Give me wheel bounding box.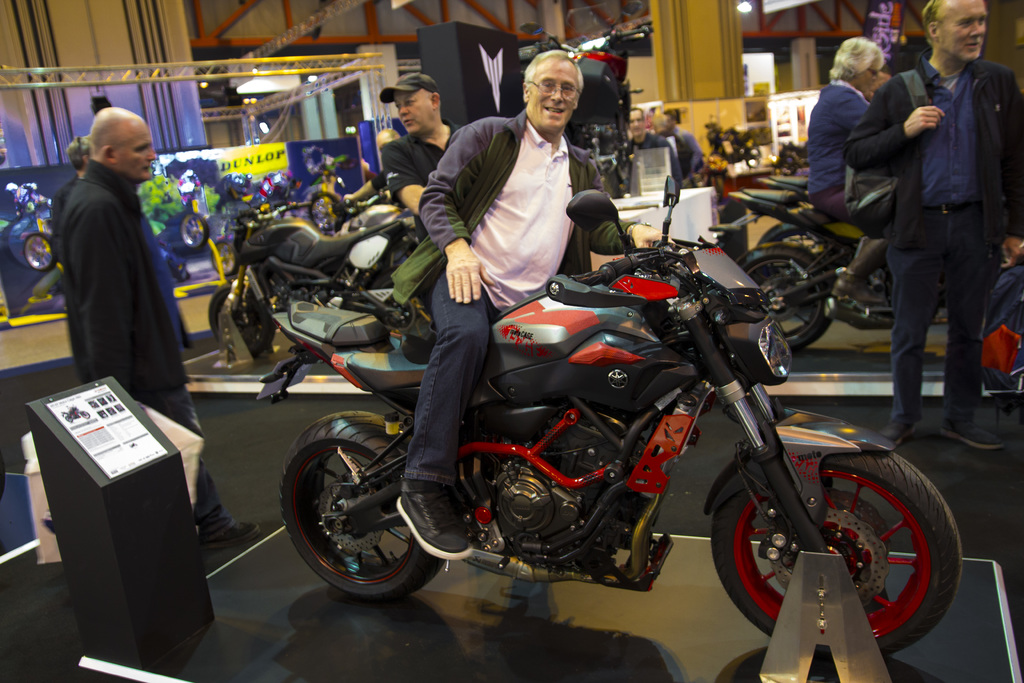
select_region(180, 210, 215, 252).
